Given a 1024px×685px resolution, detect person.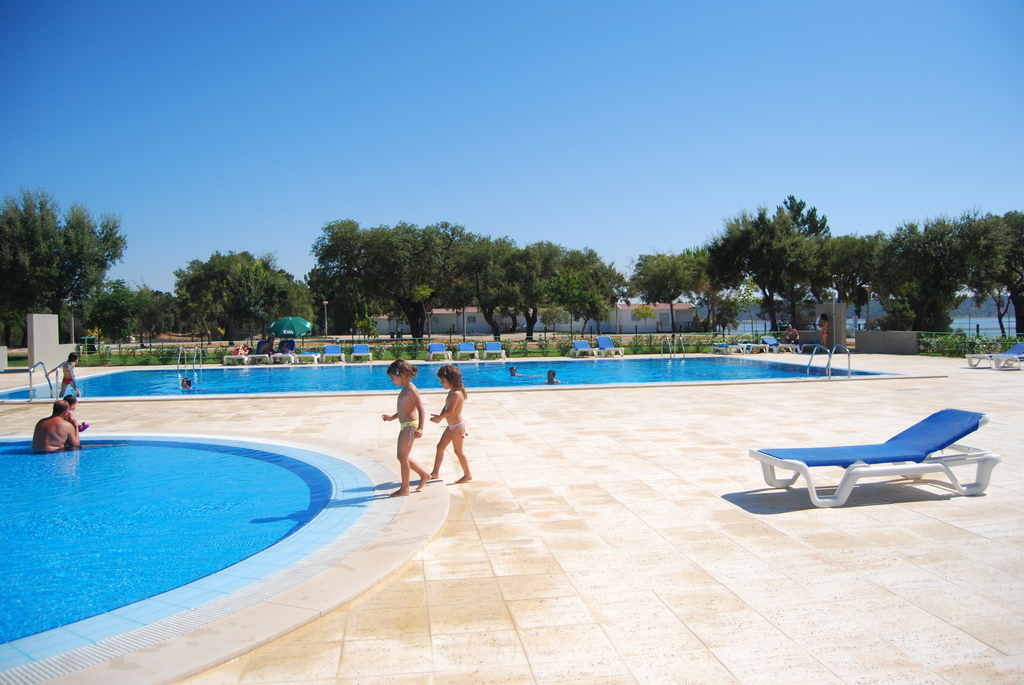
(left=433, top=359, right=471, bottom=476).
